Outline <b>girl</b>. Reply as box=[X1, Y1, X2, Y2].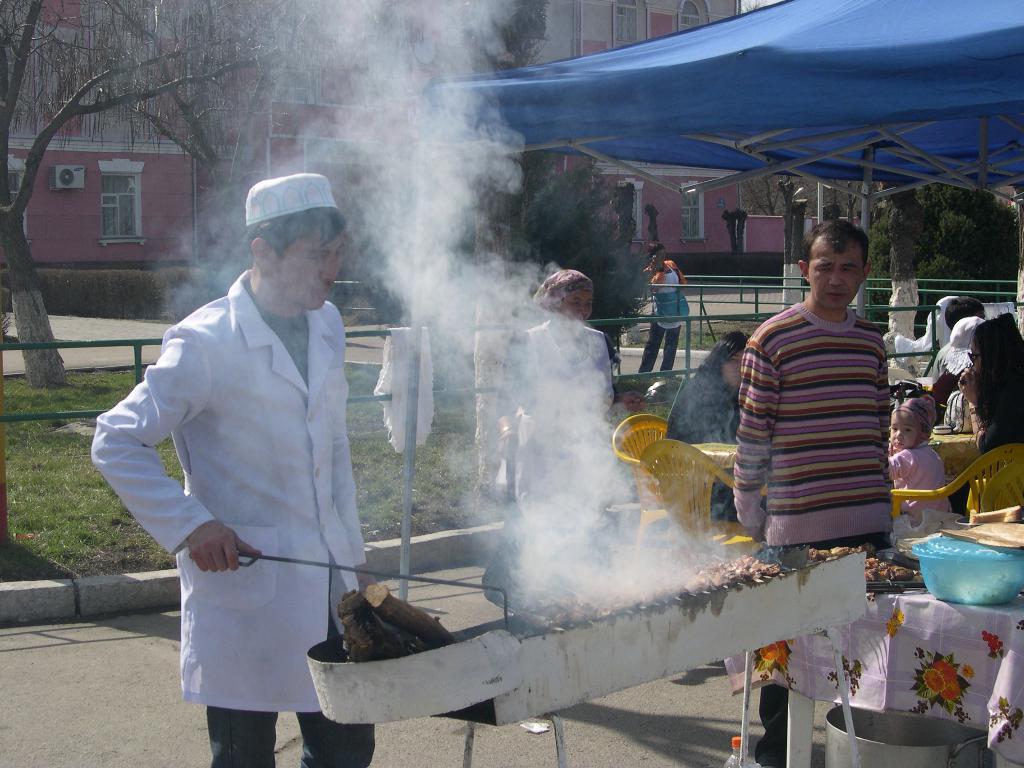
box=[878, 394, 956, 534].
